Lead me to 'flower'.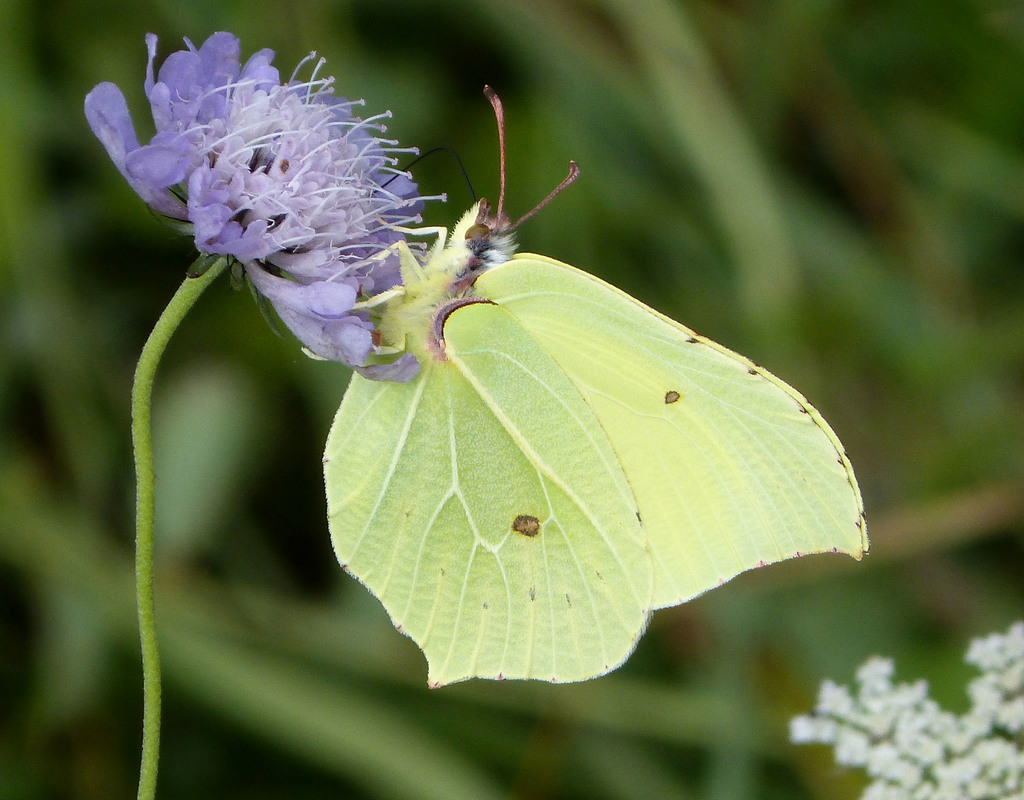
Lead to (x1=94, y1=31, x2=458, y2=386).
